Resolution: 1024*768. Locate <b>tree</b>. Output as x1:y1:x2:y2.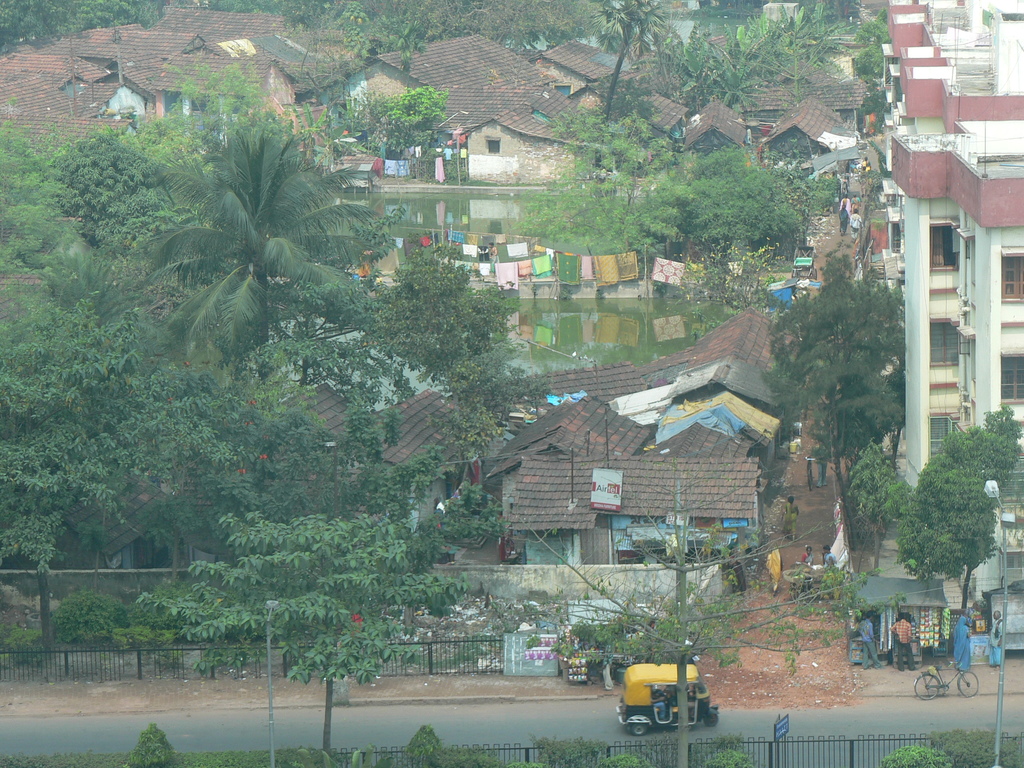
372:236:521:420.
